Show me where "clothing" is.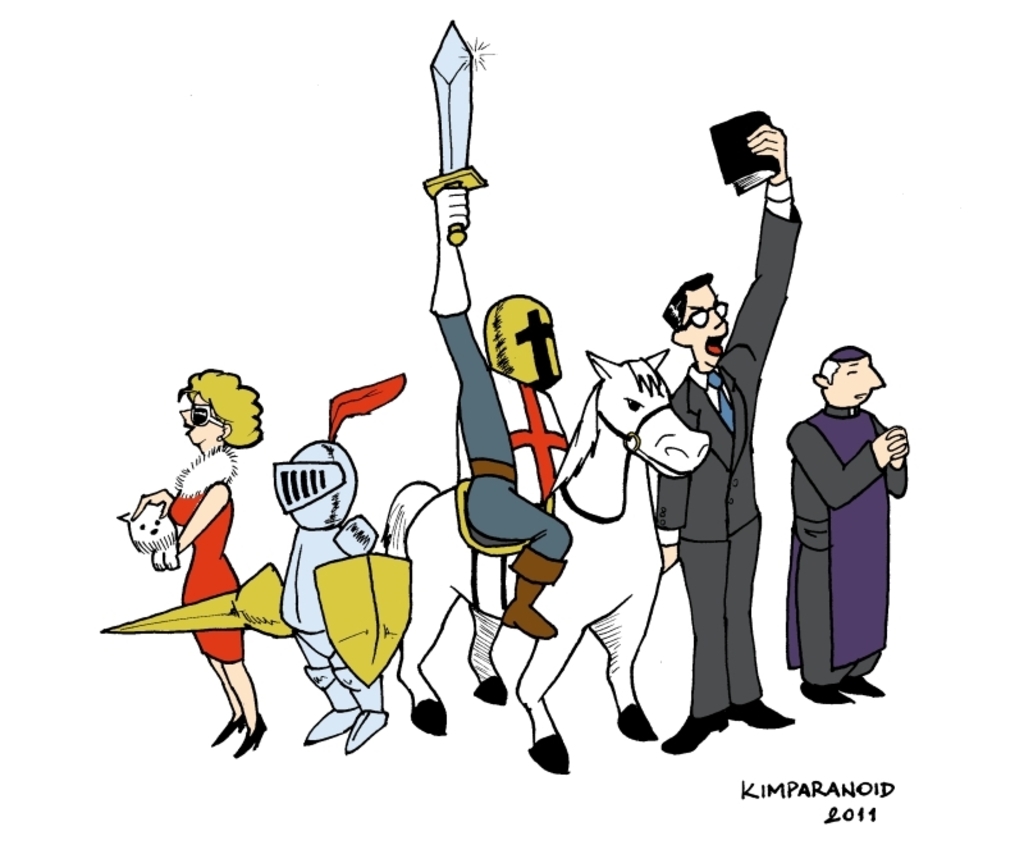
"clothing" is at x1=164, y1=444, x2=242, y2=661.
